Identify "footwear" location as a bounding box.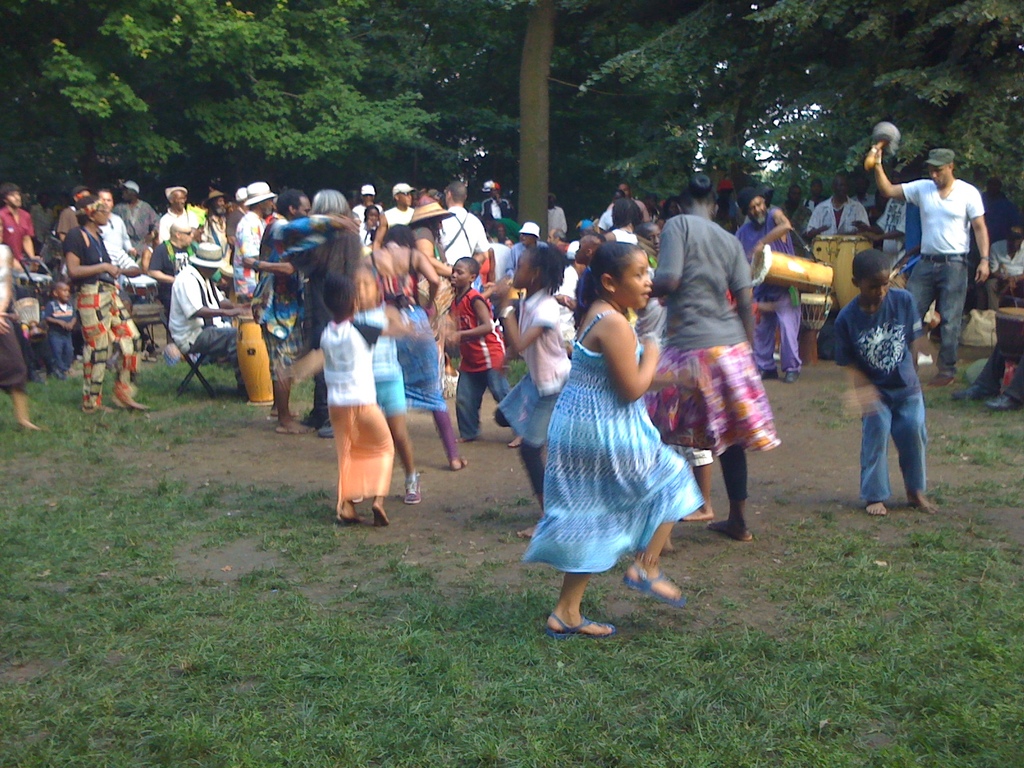
rect(404, 472, 422, 506).
